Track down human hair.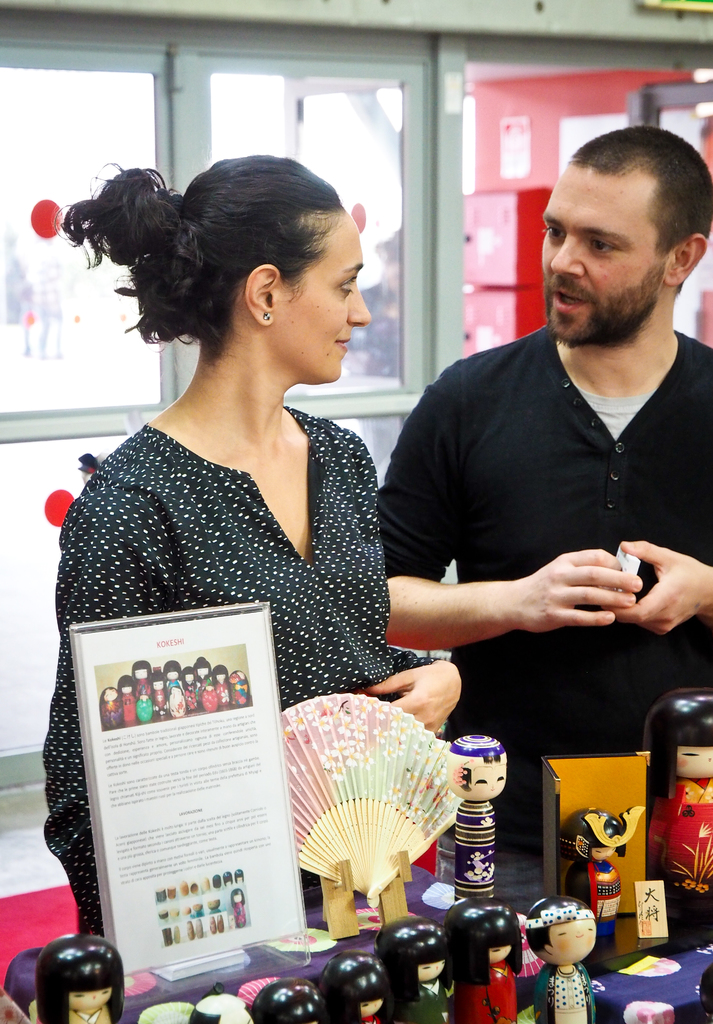
Tracked to detection(444, 897, 521, 986).
